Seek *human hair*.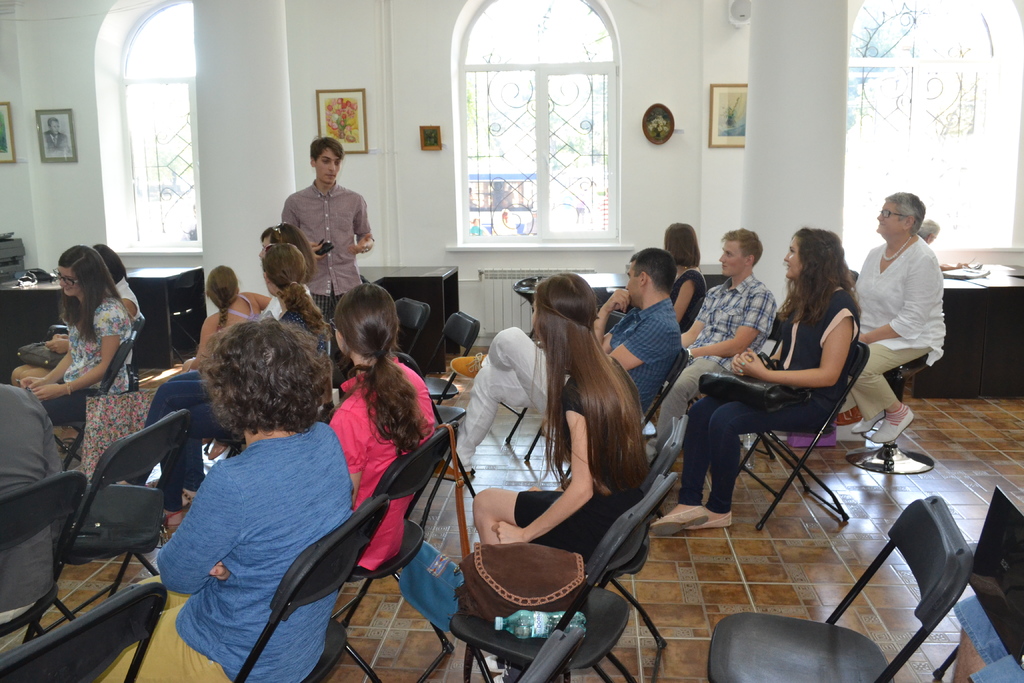
Rect(310, 134, 343, 165).
